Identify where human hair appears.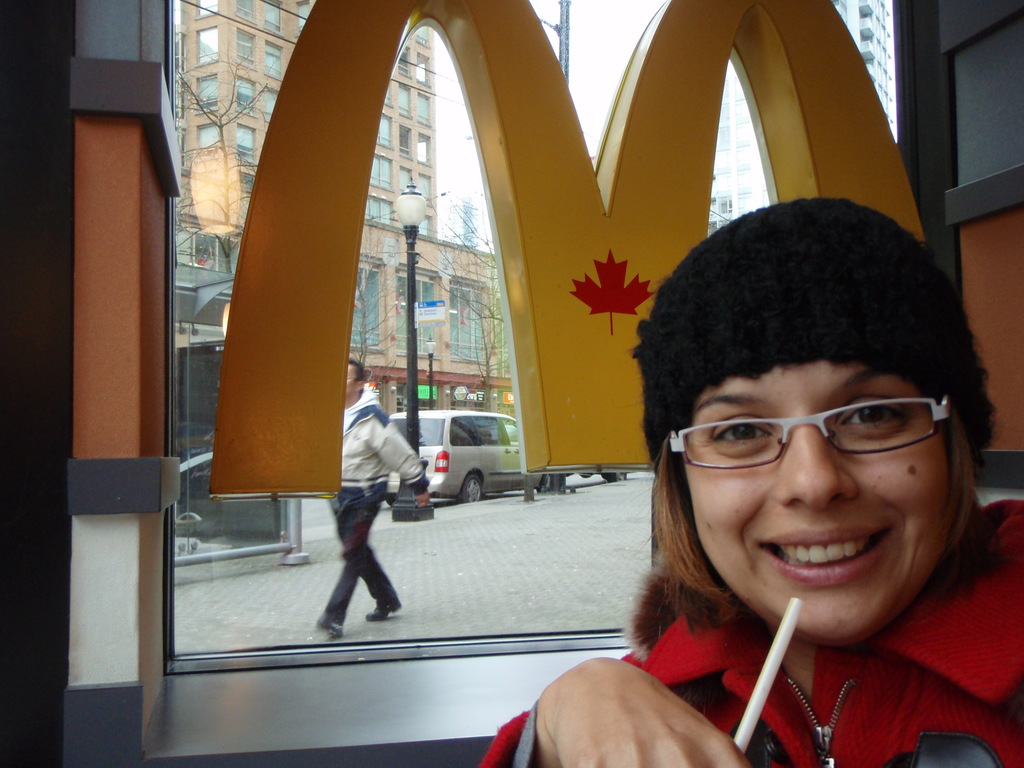
Appears at [650,143,973,544].
